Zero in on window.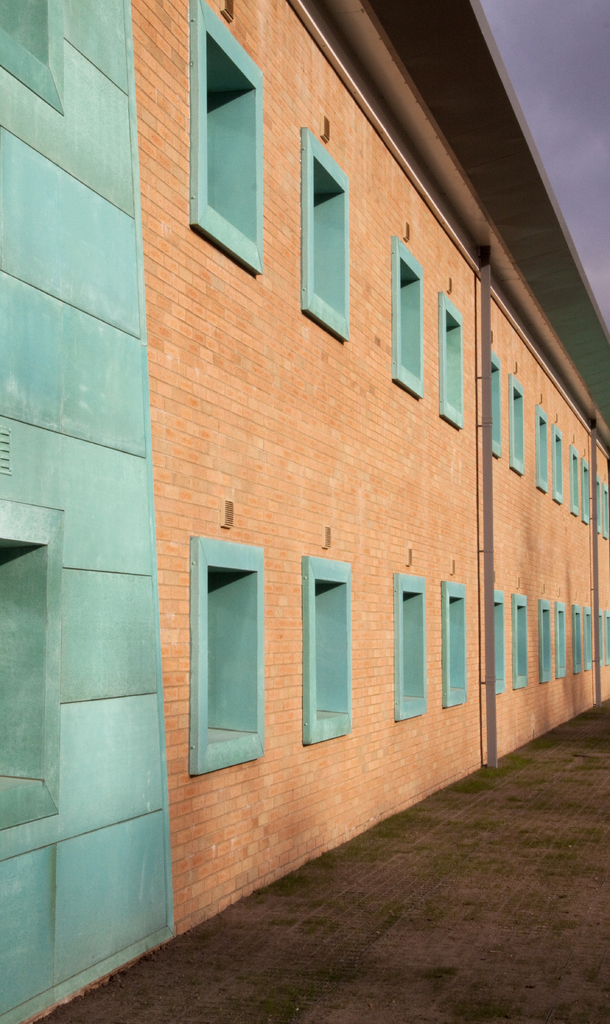
Zeroed in: pyautogui.locateOnScreen(534, 403, 554, 492).
